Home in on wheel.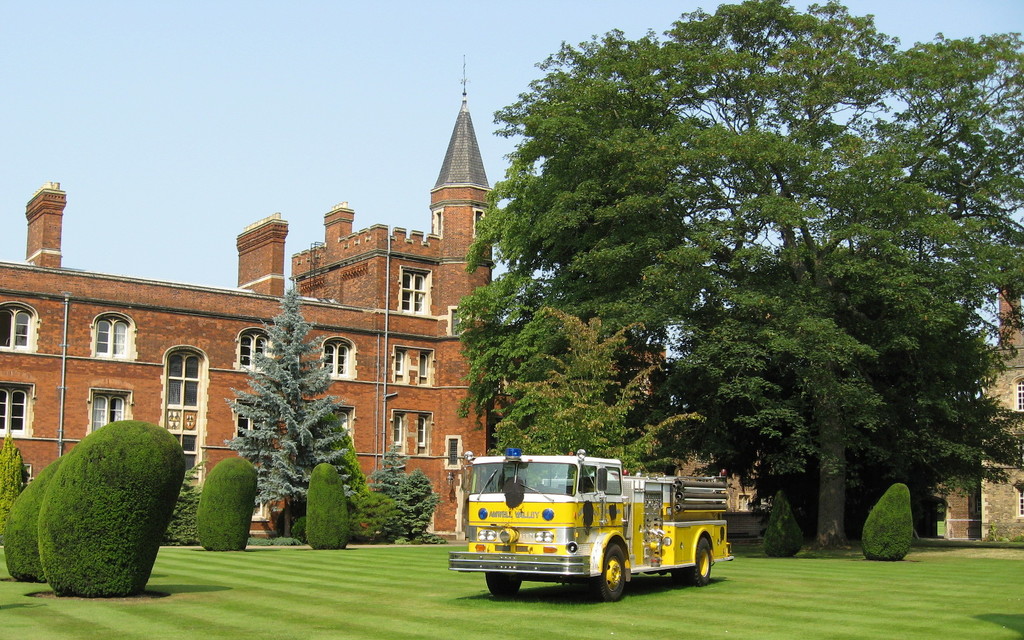
Homed in at 591, 540, 624, 603.
